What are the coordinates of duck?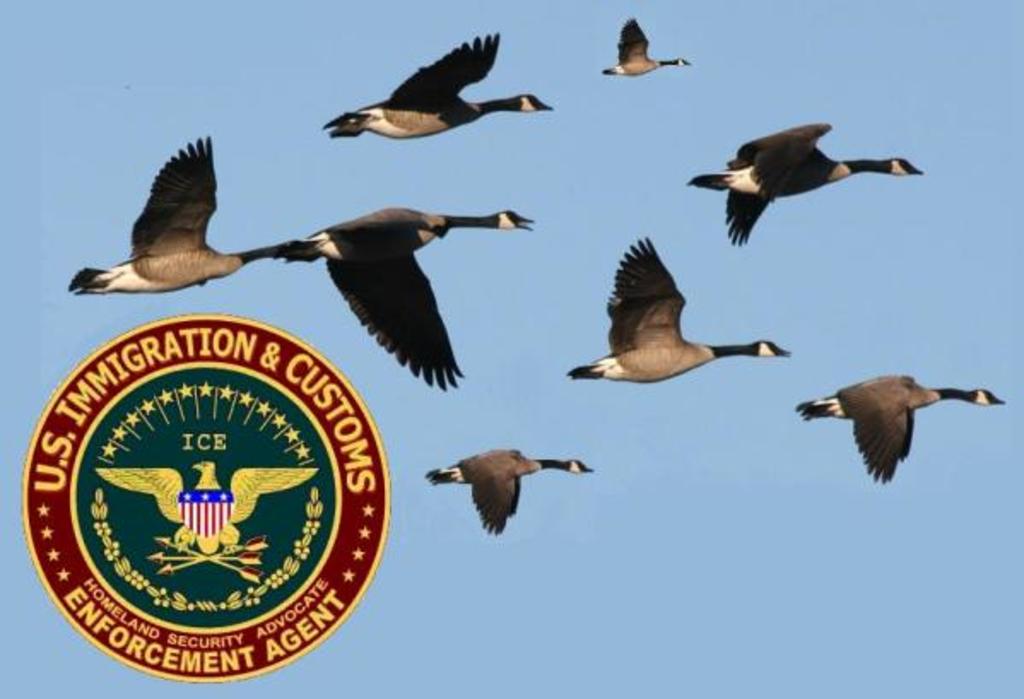
(795, 371, 998, 482).
